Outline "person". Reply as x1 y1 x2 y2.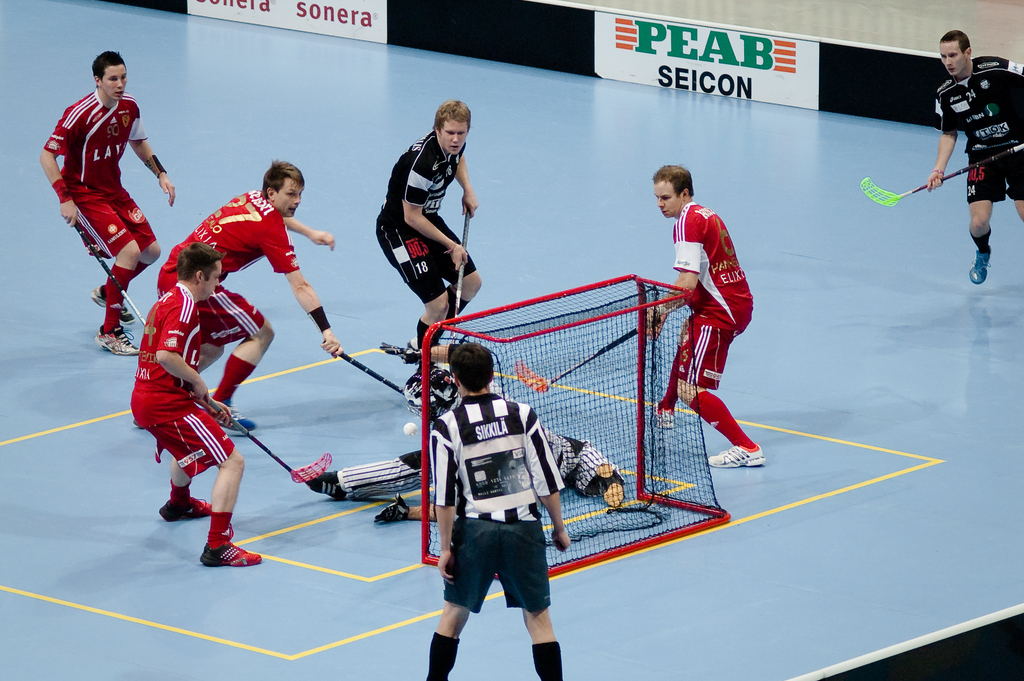
306 340 625 522.
